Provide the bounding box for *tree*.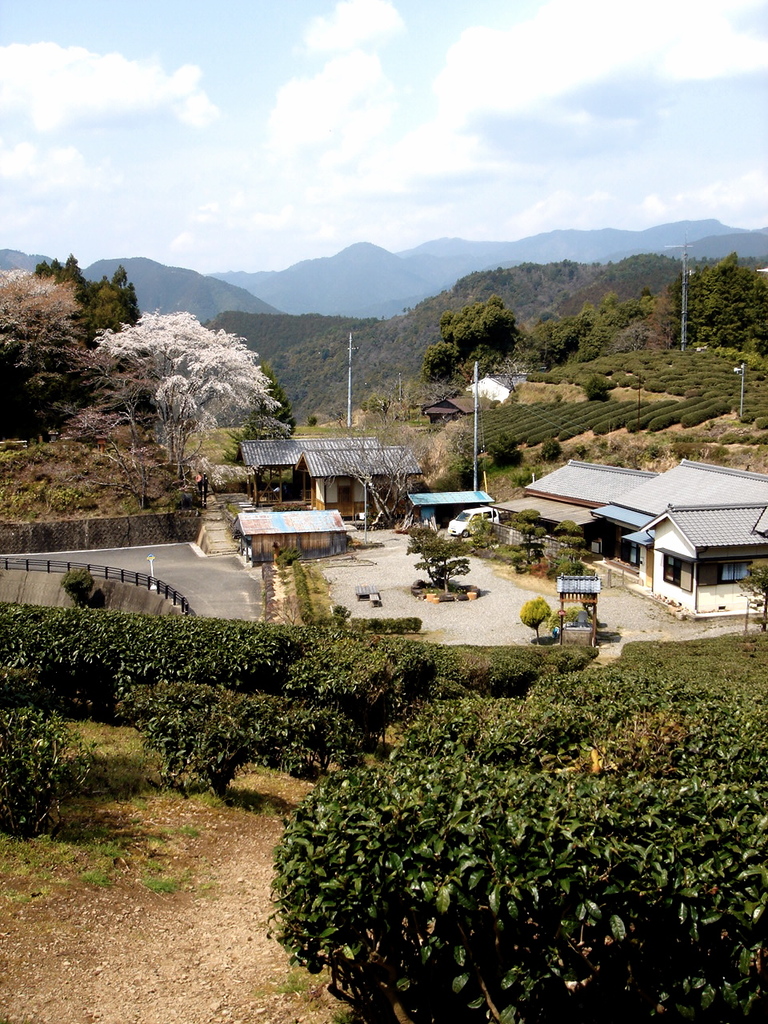
select_region(616, 249, 683, 279).
